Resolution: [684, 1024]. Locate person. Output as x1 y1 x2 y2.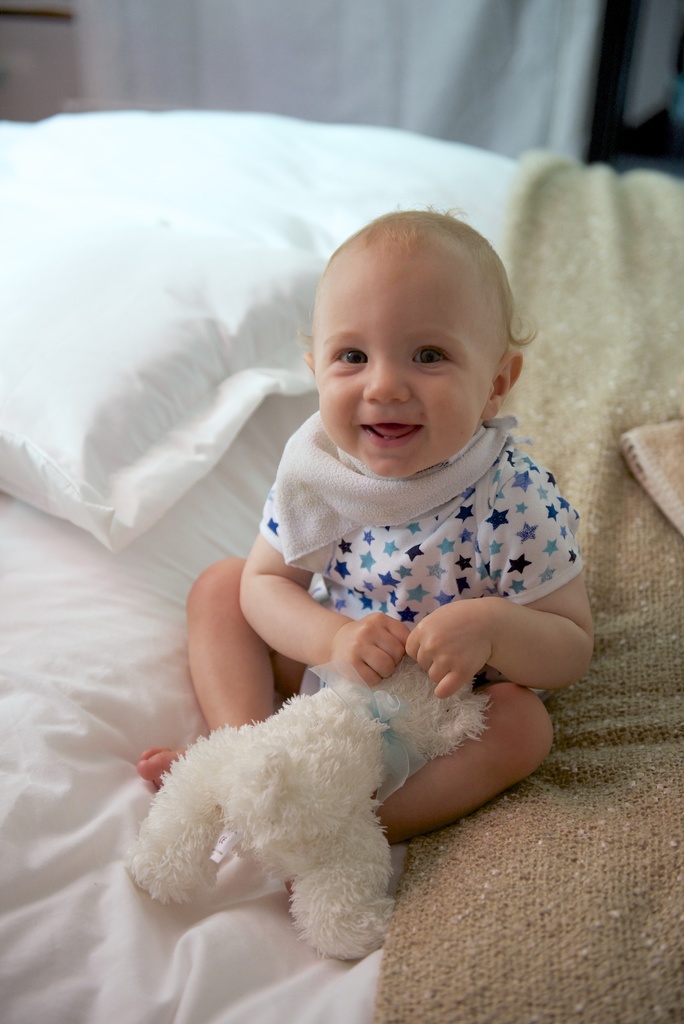
218 159 593 854.
